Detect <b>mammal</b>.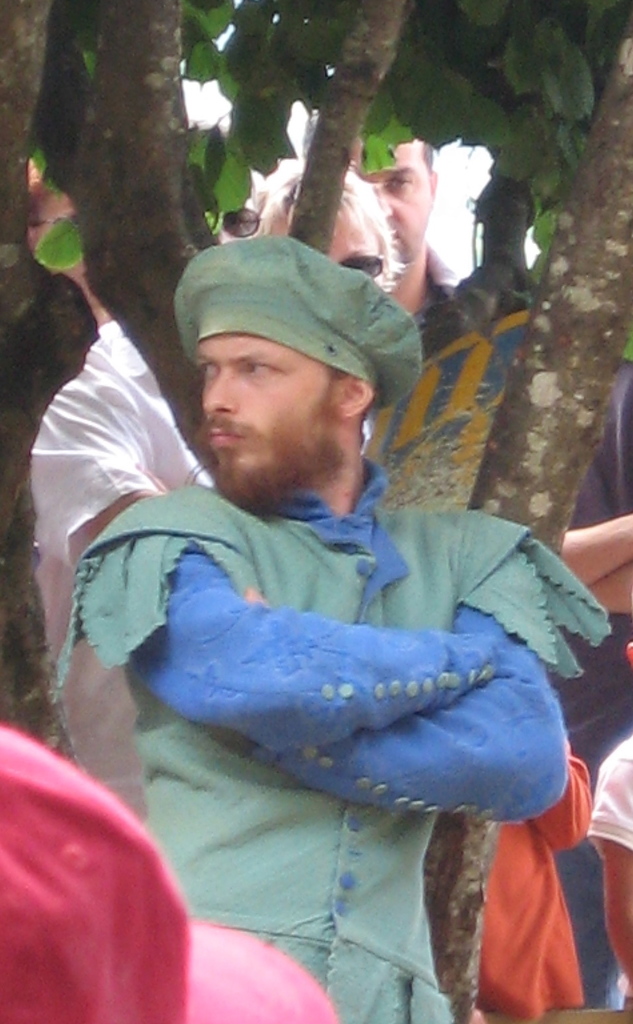
Detected at 243, 156, 410, 454.
